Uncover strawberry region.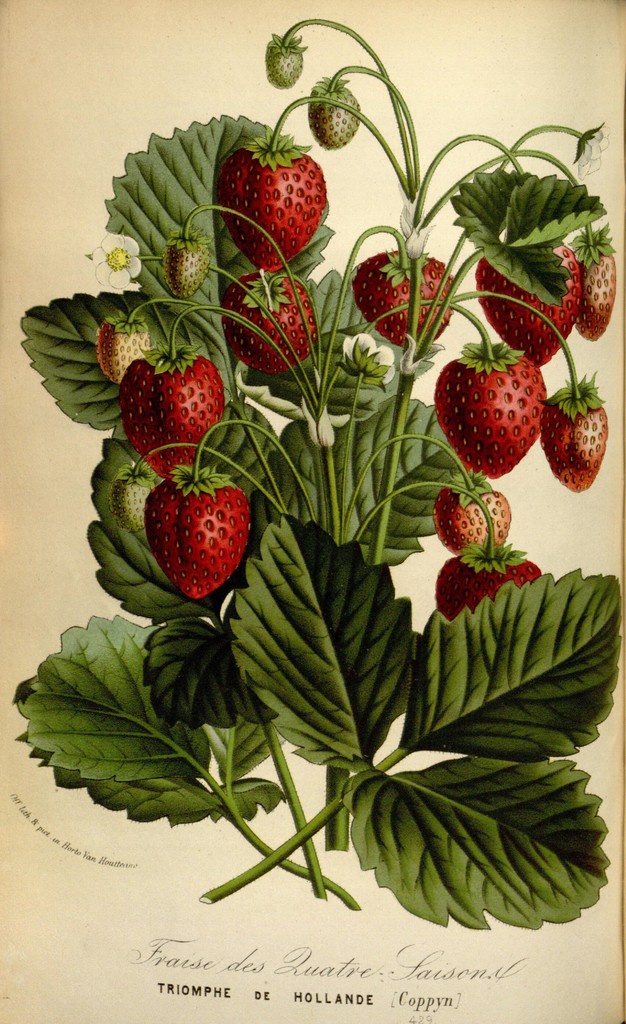
Uncovered: {"left": 564, "top": 230, "right": 617, "bottom": 349}.
